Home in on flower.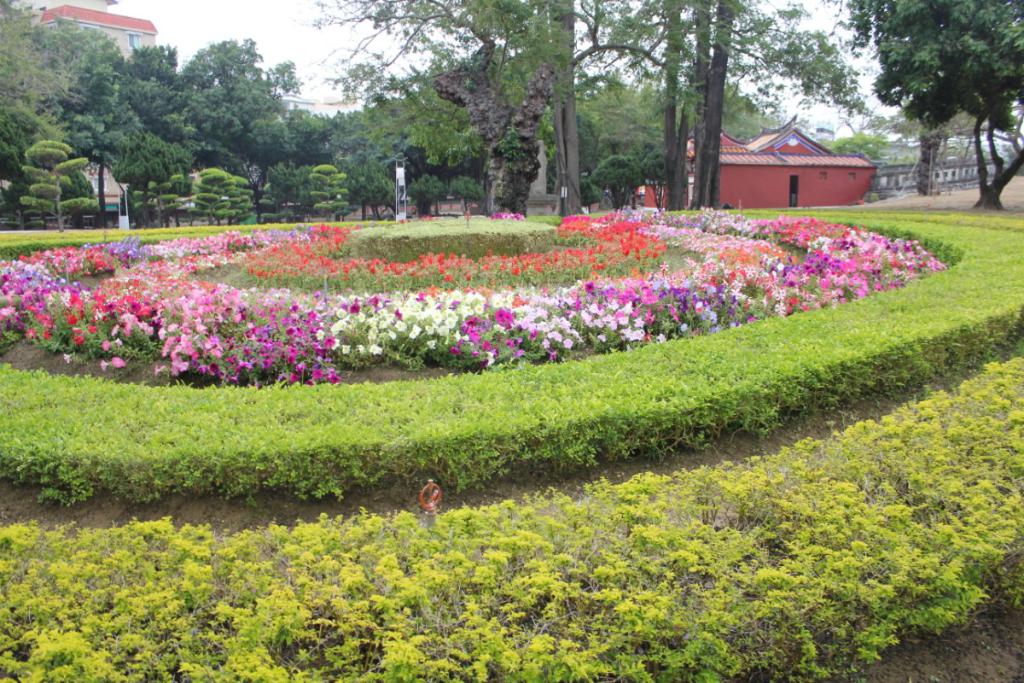
Homed in at {"left": 410, "top": 324, "right": 420, "bottom": 336}.
